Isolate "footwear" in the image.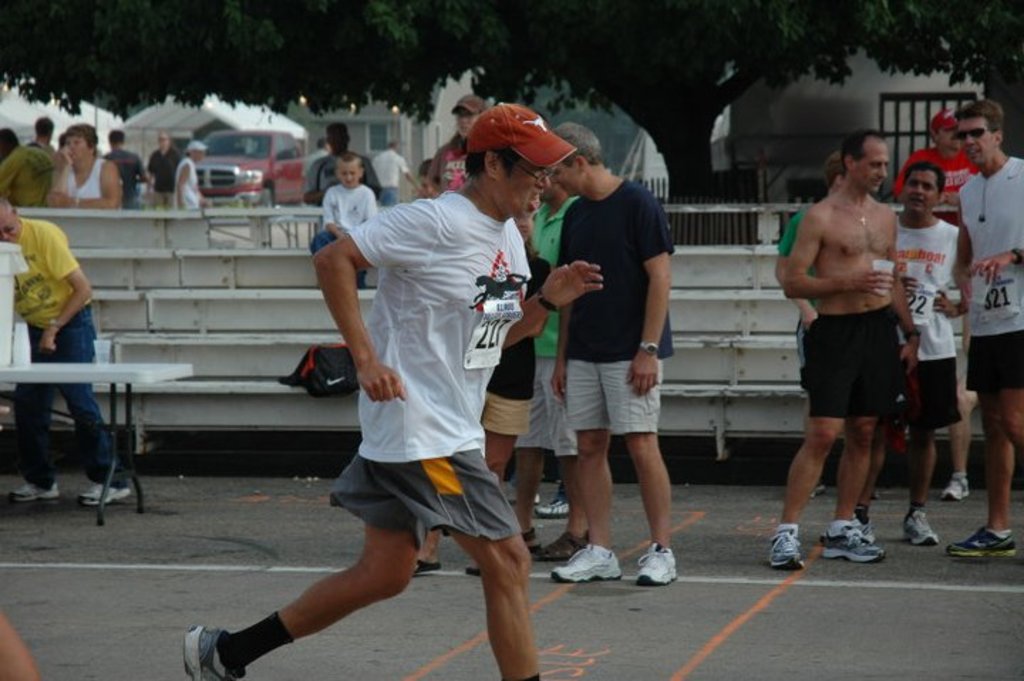
Isolated region: BBox(944, 525, 1017, 557).
